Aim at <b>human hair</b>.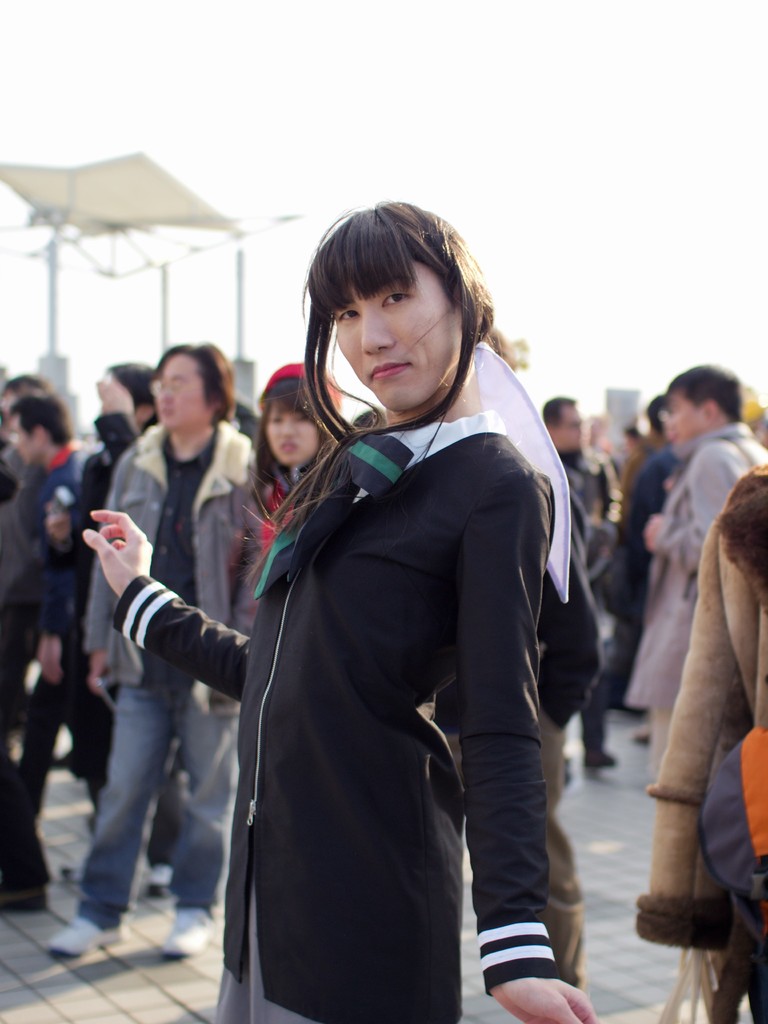
Aimed at (6, 390, 84, 442).
